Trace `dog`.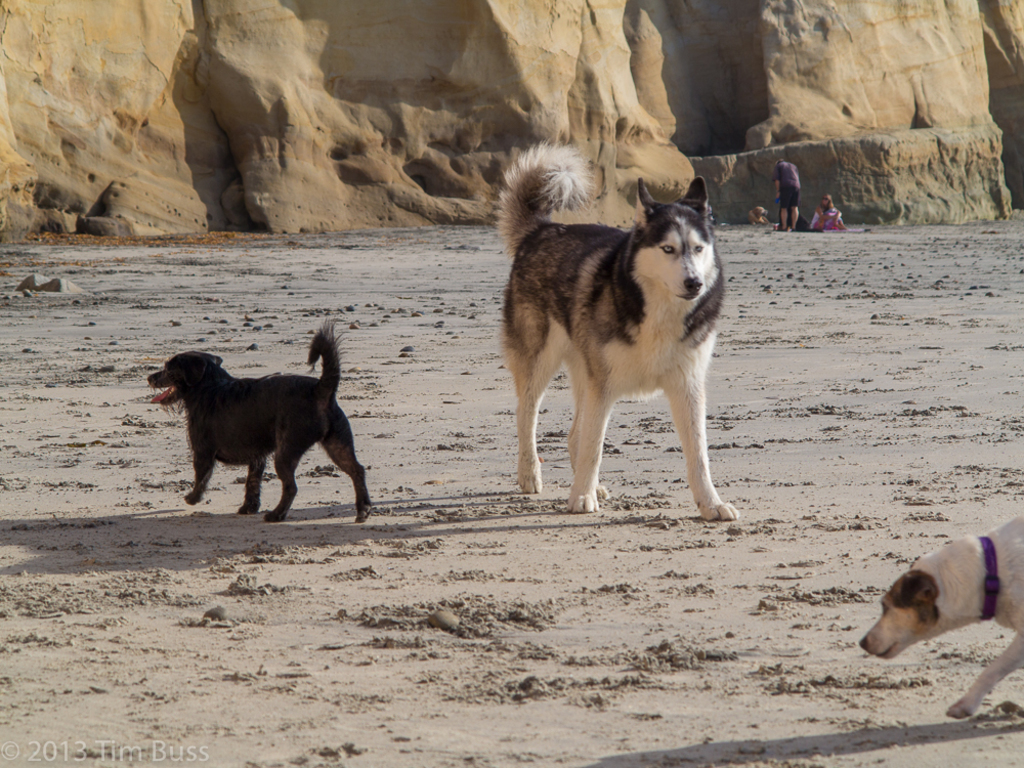
Traced to detection(143, 316, 375, 523).
